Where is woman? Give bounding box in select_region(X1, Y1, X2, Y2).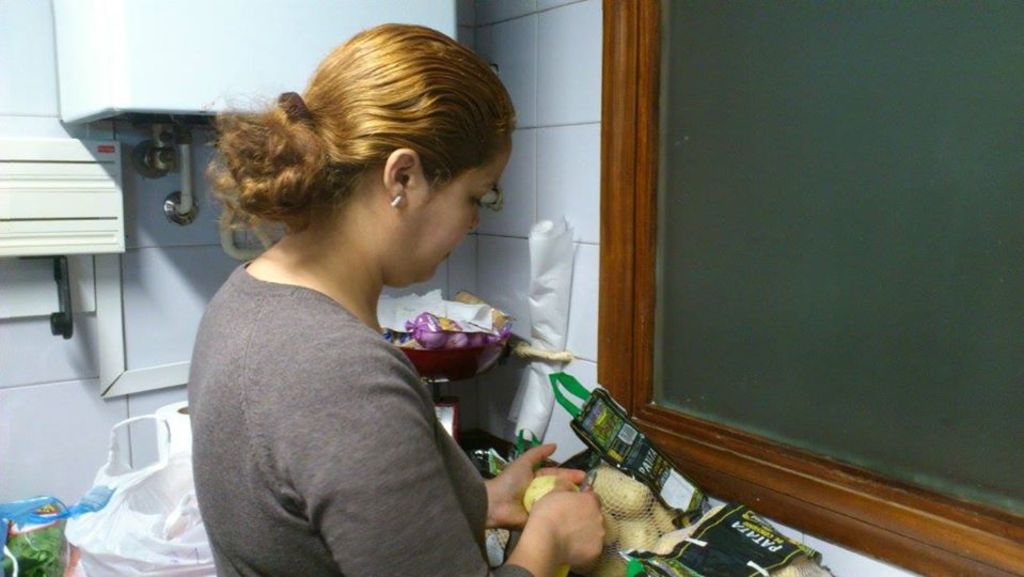
select_region(157, 49, 545, 576).
